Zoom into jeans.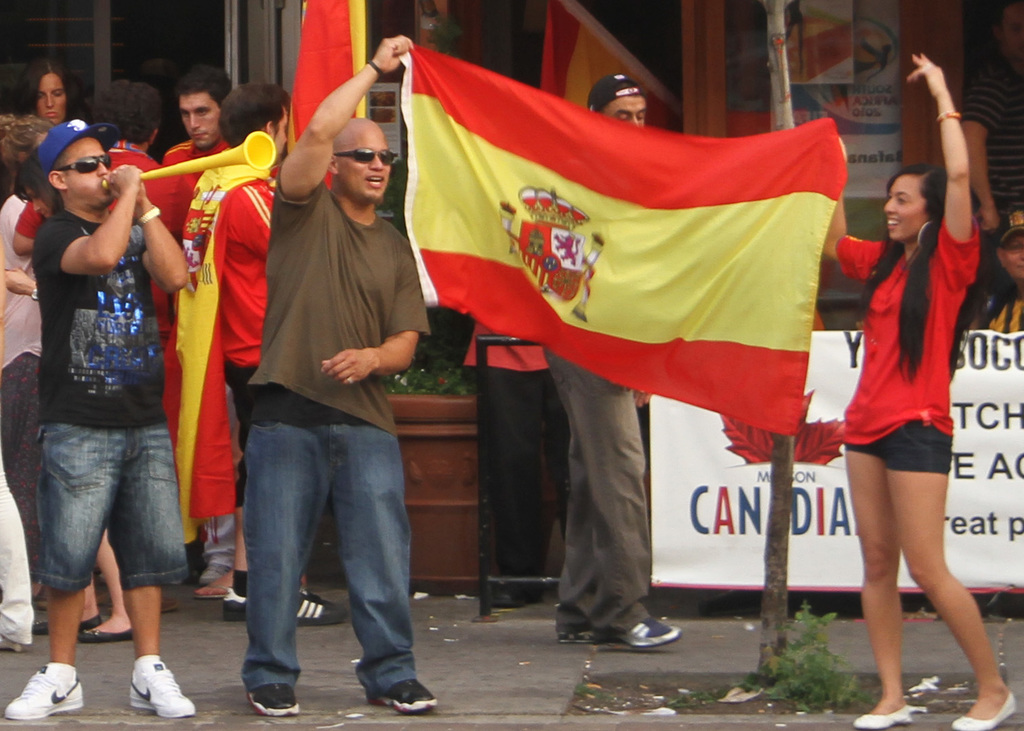
Zoom target: crop(35, 424, 195, 597).
